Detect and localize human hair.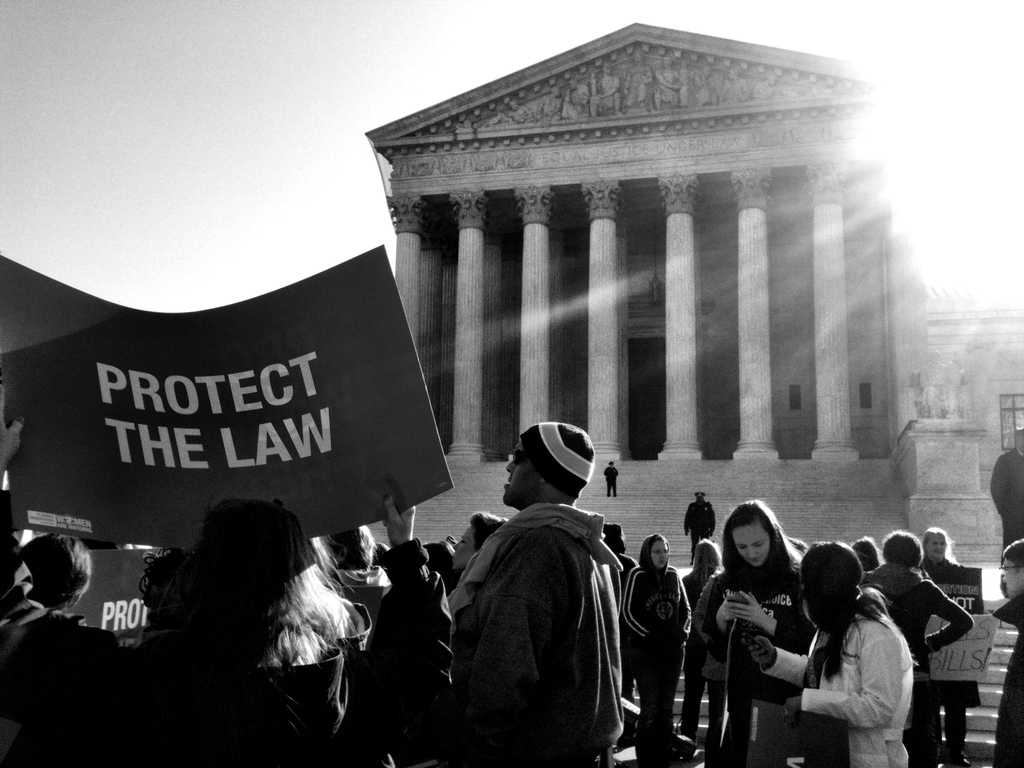
Localized at crop(652, 531, 667, 548).
